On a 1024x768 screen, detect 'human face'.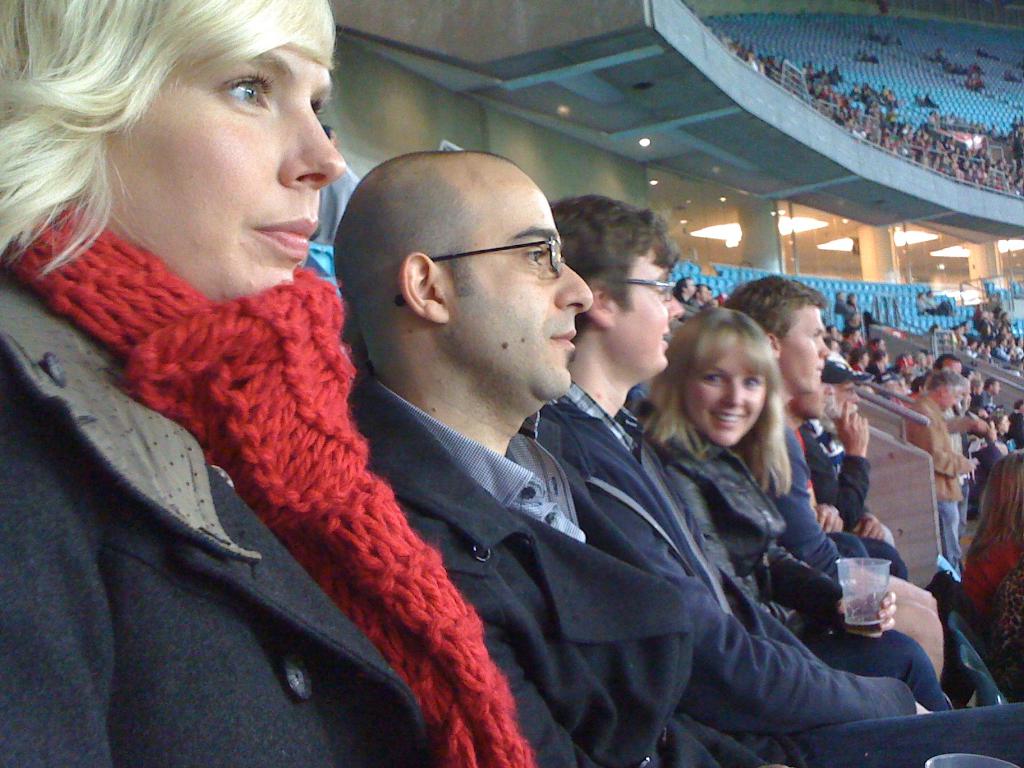
{"x1": 796, "y1": 378, "x2": 834, "y2": 413}.
